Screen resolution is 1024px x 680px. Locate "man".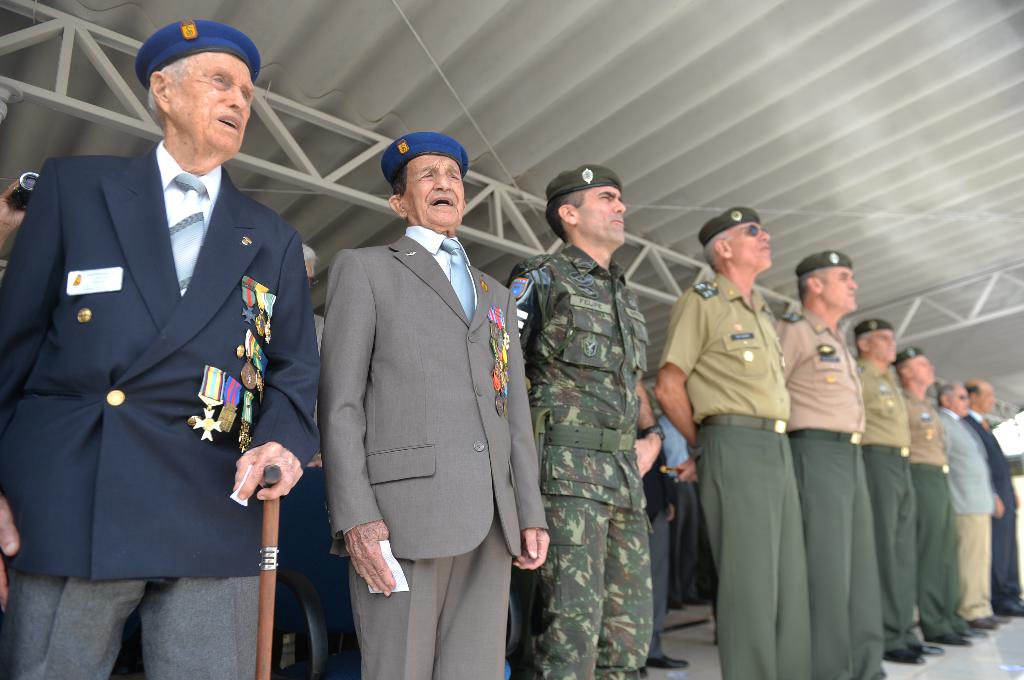
pyautogui.locateOnScreen(660, 406, 709, 609).
